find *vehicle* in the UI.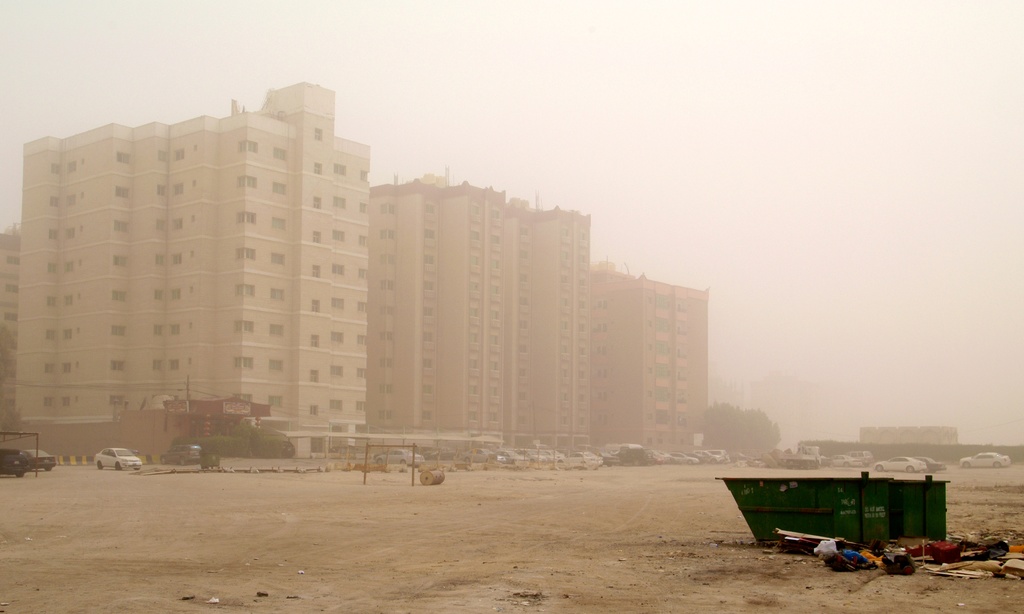
UI element at select_region(546, 446, 564, 460).
